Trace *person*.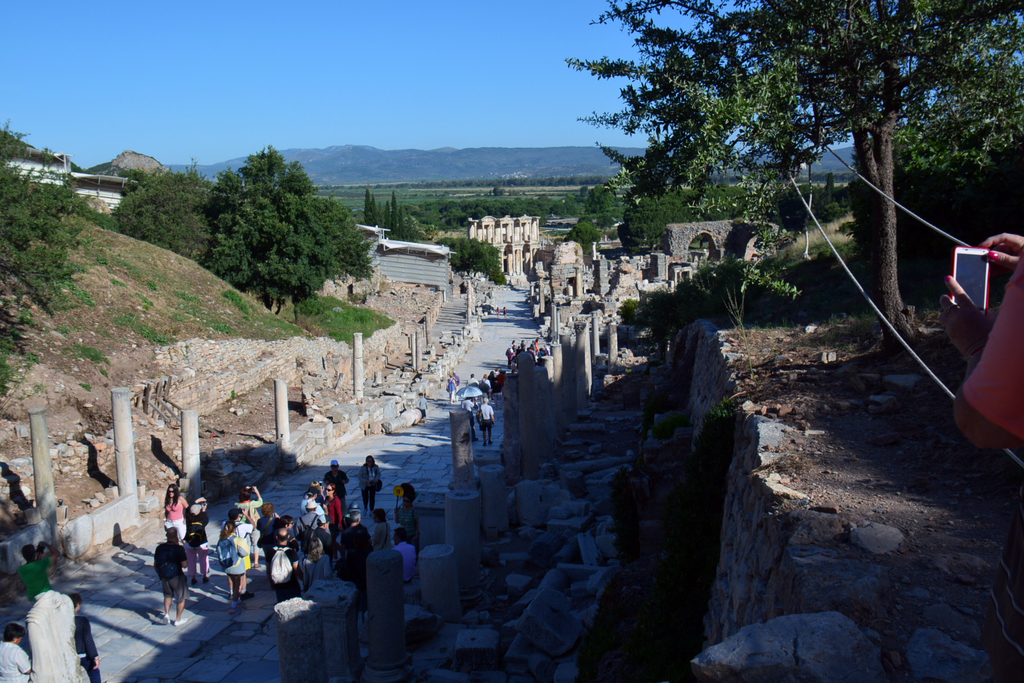
Traced to [479, 374, 495, 400].
